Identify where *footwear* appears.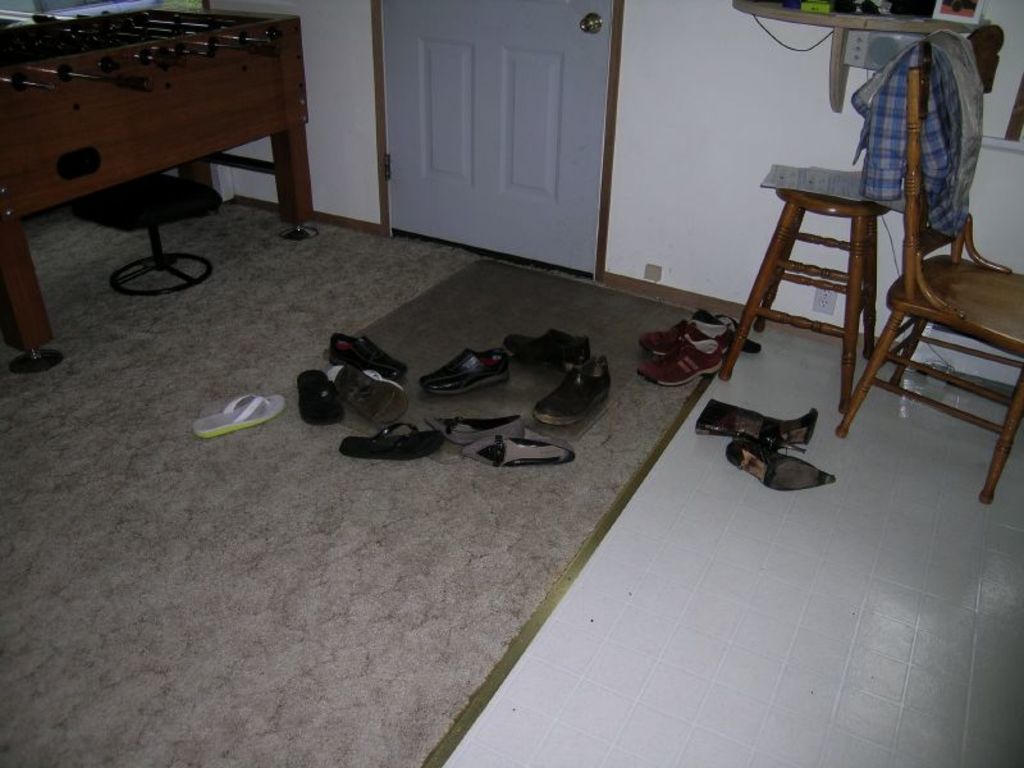
Appears at box(330, 334, 410, 380).
